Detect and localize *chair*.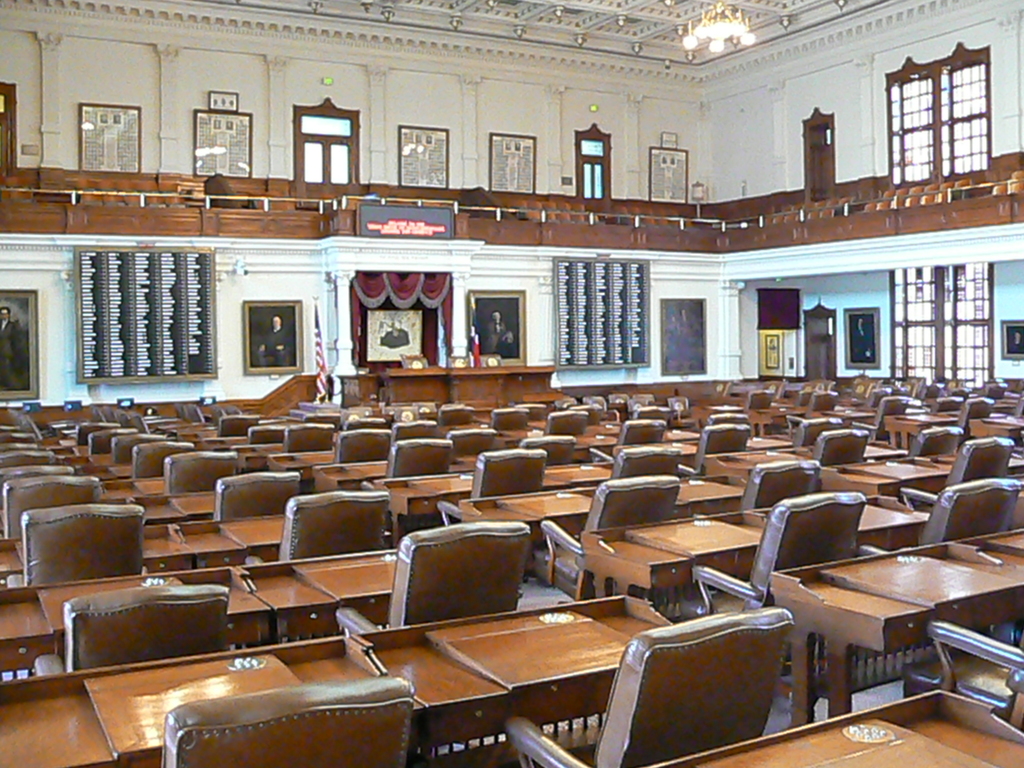
Localized at 133, 438, 196, 479.
